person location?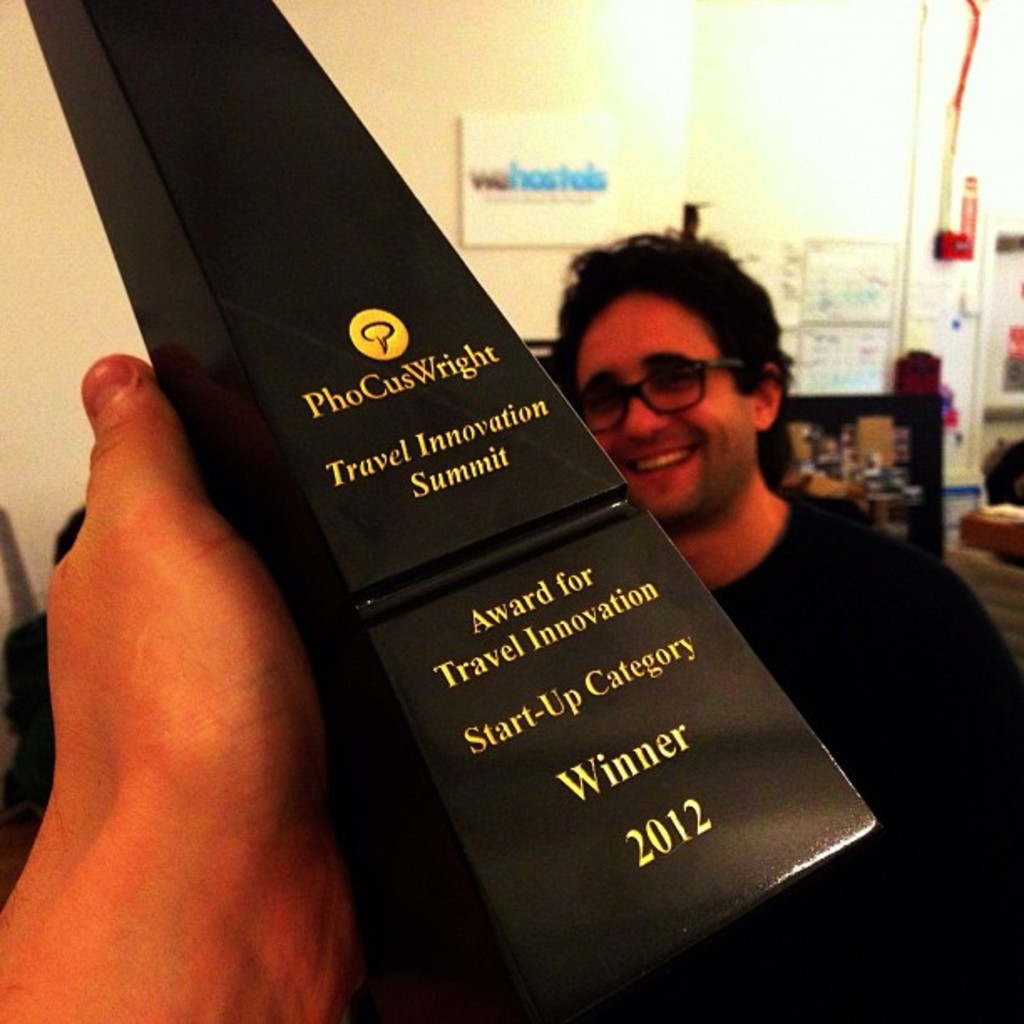
l=0, t=350, r=371, b=1022
